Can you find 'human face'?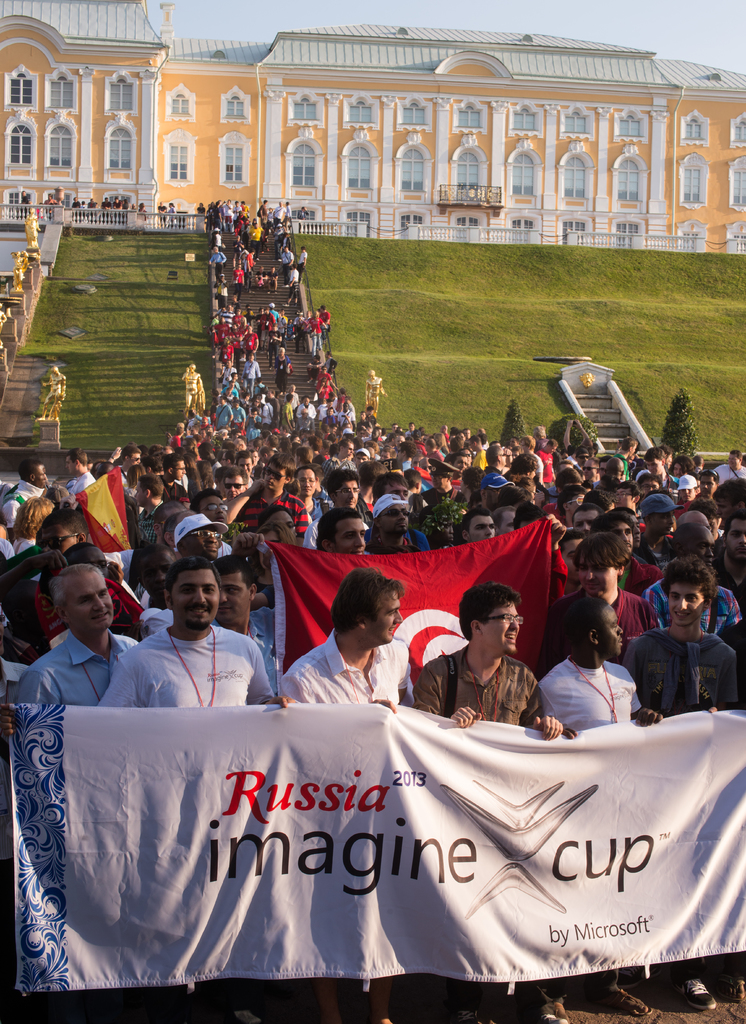
Yes, bounding box: bbox=(600, 609, 621, 653).
